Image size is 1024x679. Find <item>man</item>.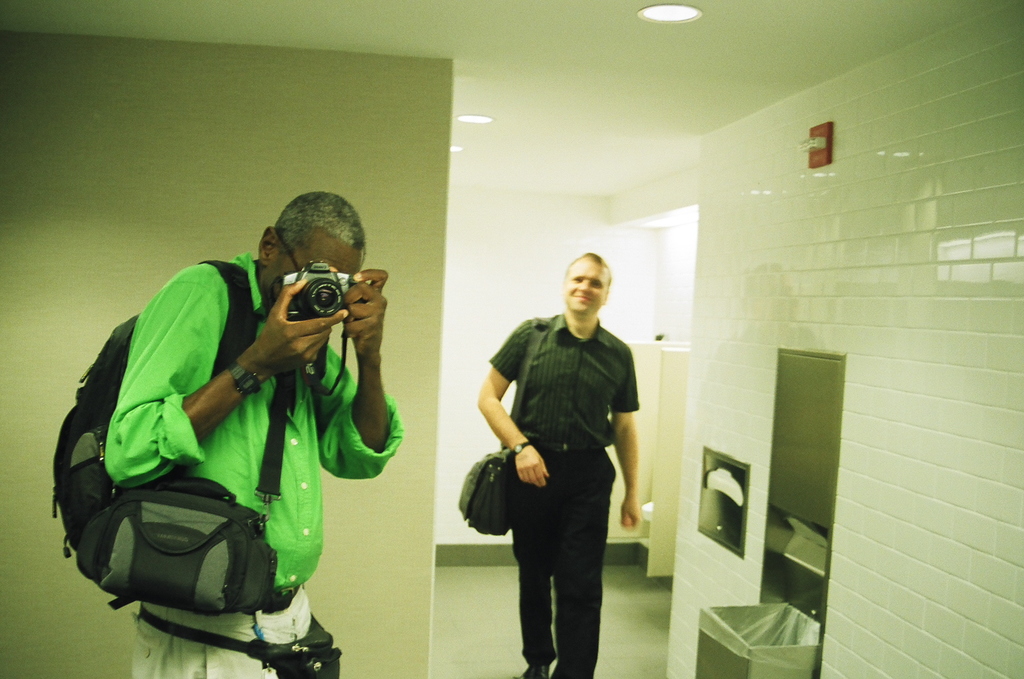
locate(106, 192, 404, 678).
